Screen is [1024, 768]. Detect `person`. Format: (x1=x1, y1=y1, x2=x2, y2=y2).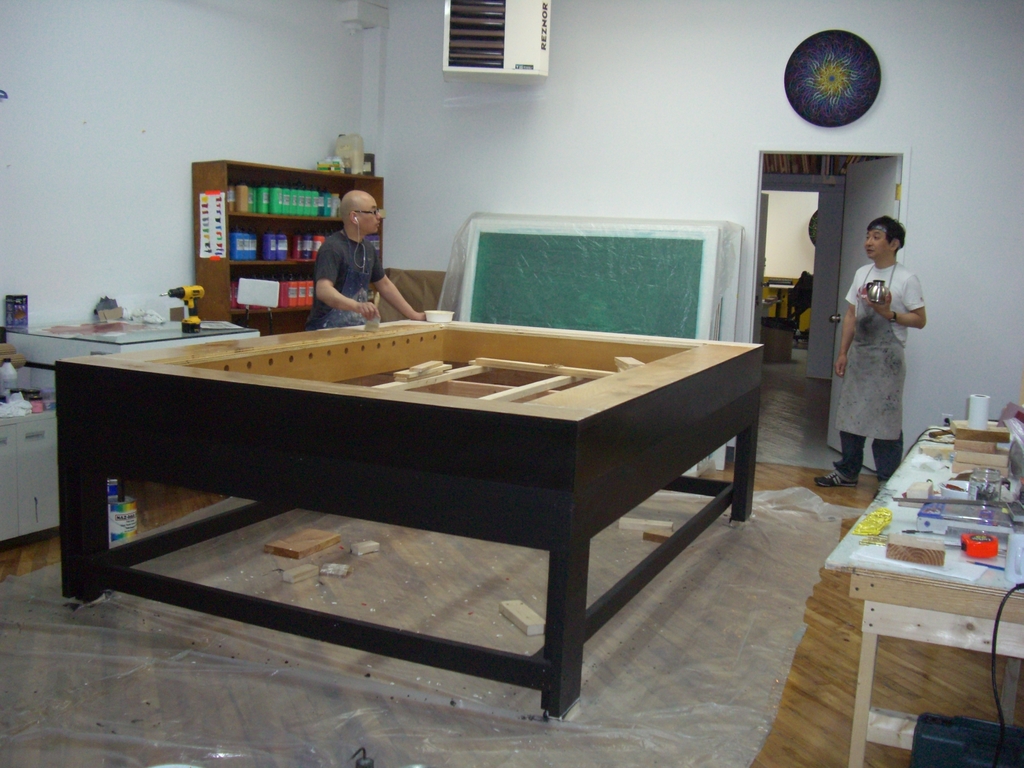
(x1=815, y1=216, x2=927, y2=499).
